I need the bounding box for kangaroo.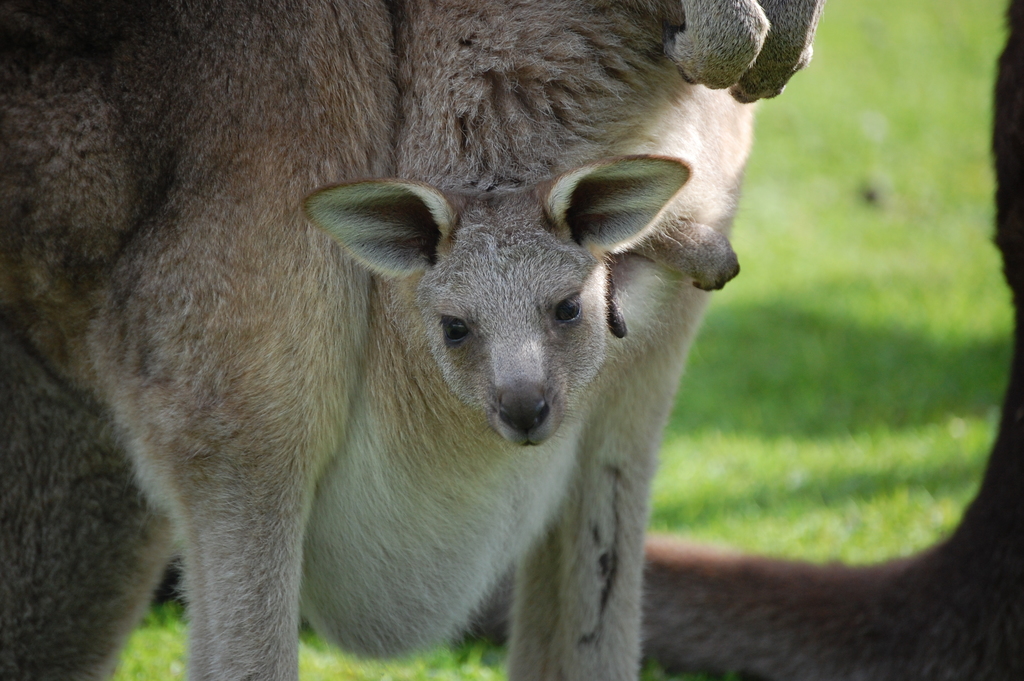
Here it is: (306,150,735,452).
